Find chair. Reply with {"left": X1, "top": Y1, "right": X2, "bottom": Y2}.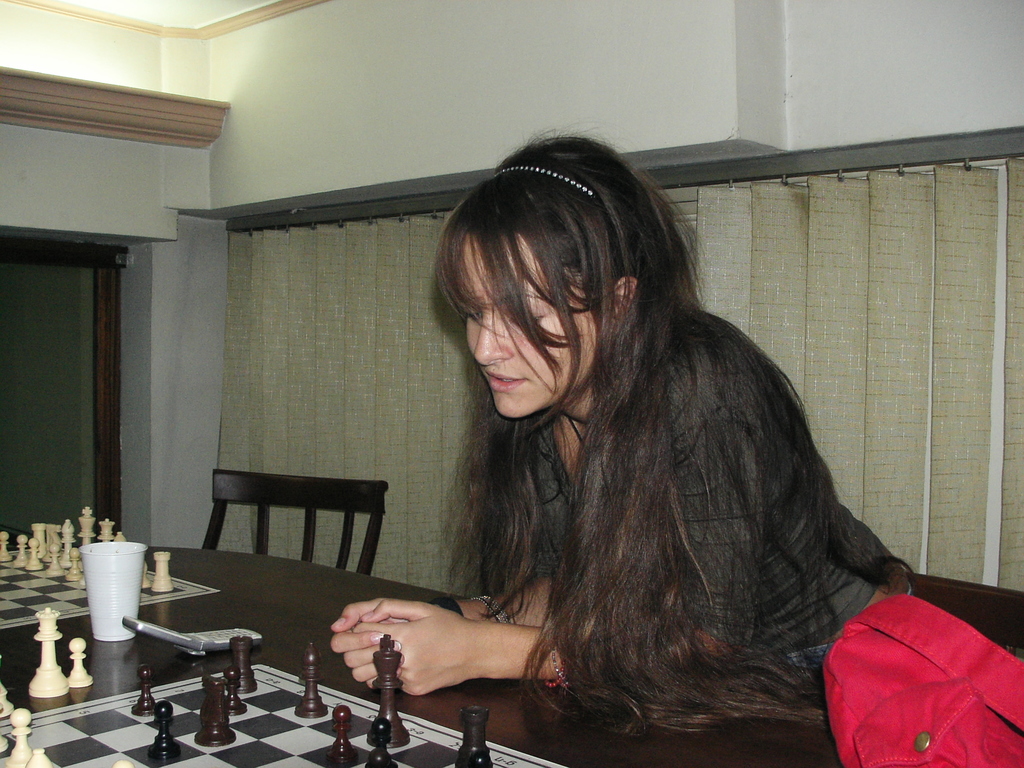
{"left": 821, "top": 569, "right": 1023, "bottom": 686}.
